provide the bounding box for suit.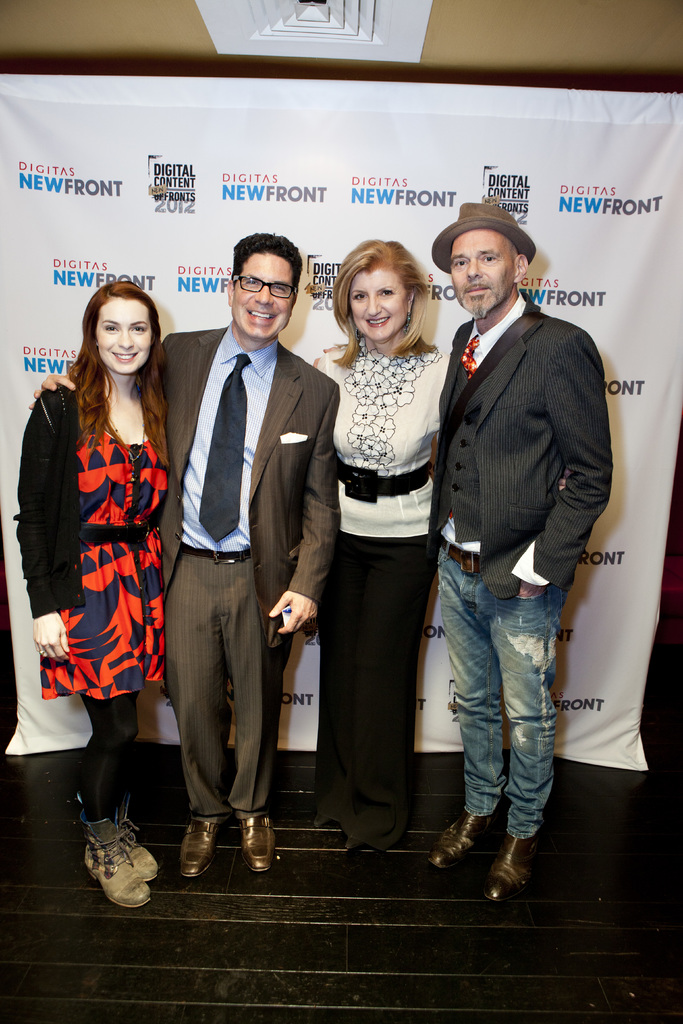
[left=429, top=285, right=613, bottom=600].
